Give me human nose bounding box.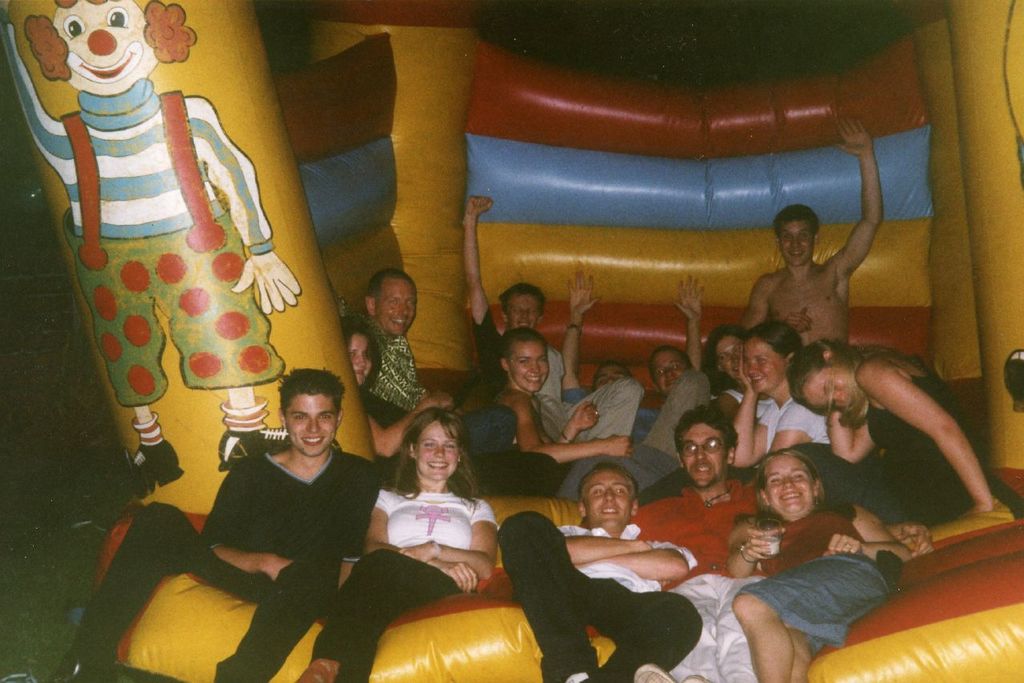
x1=793, y1=236, x2=806, y2=249.
